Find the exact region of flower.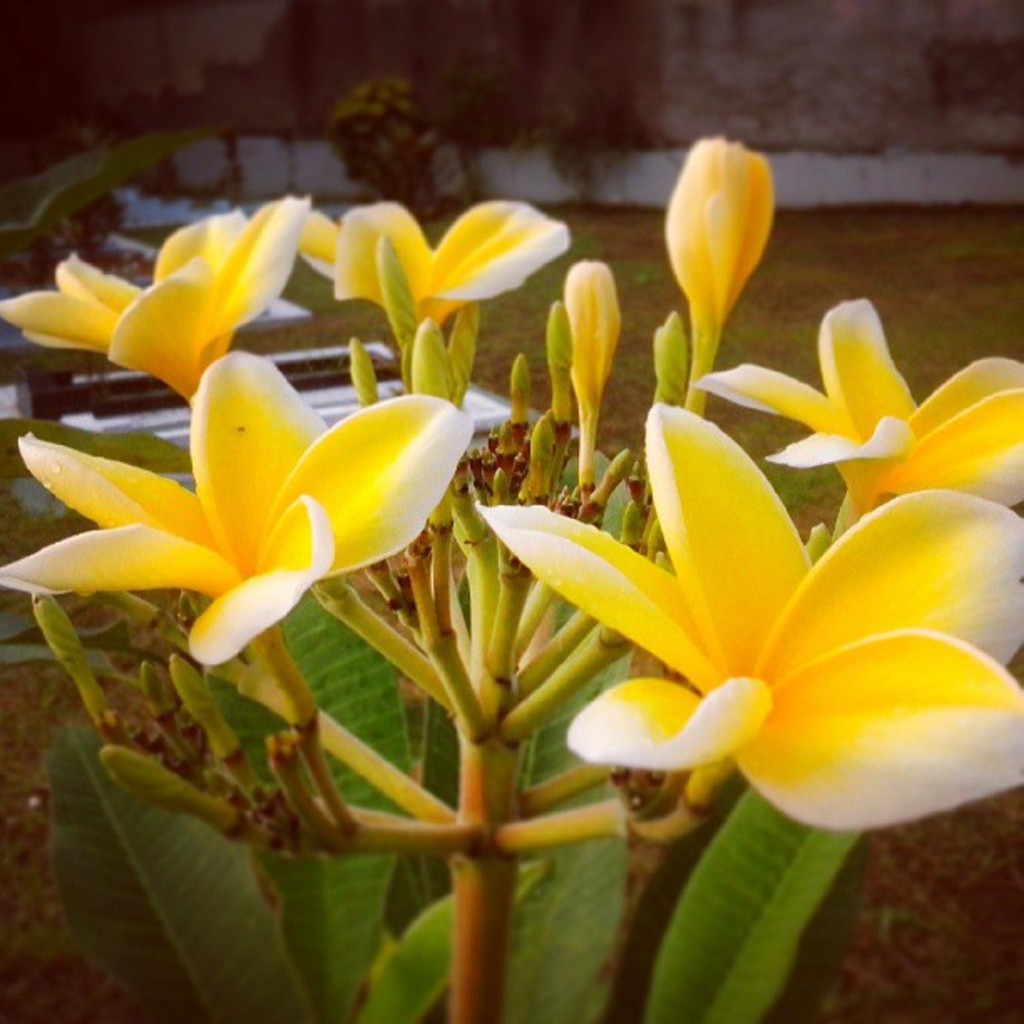
Exact region: 25:348:490:651.
